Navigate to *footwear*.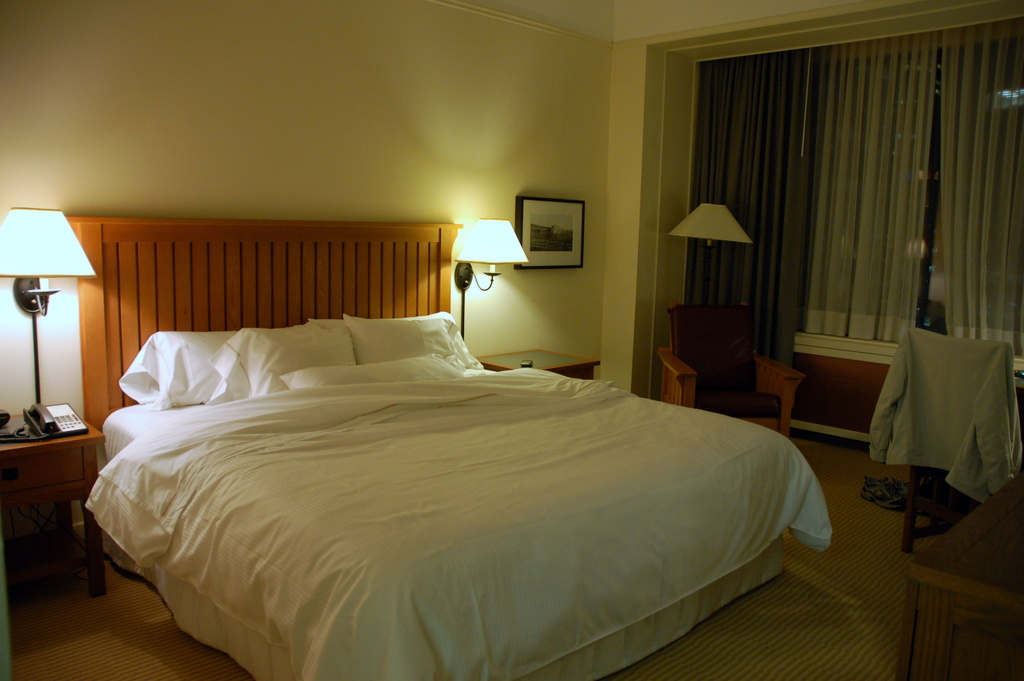
Navigation target: x1=863 y1=480 x2=900 y2=513.
